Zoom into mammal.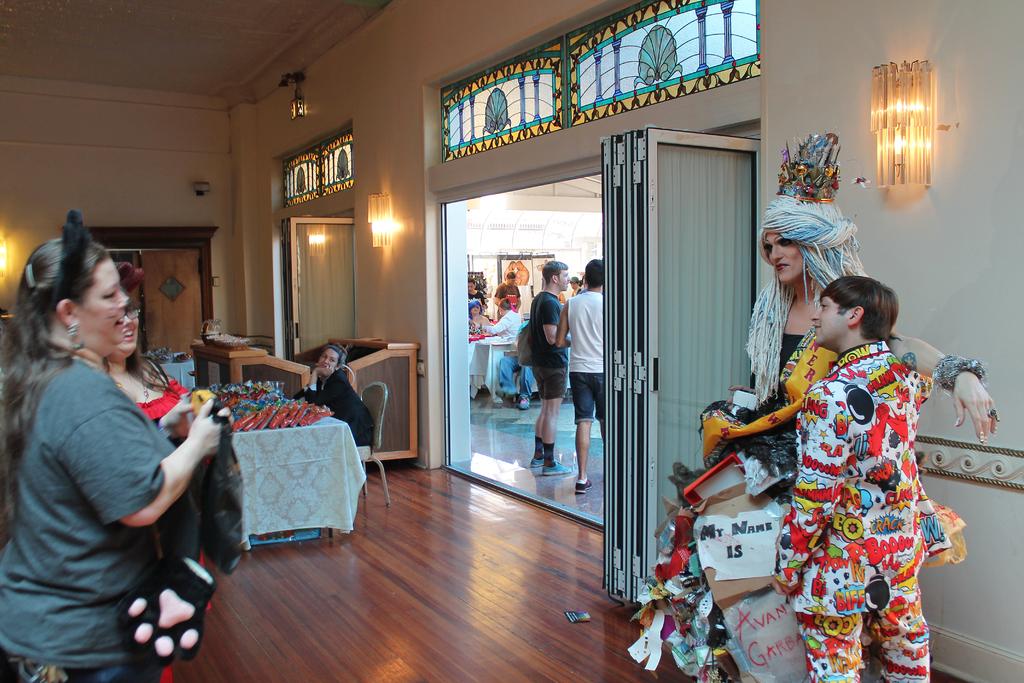
Zoom target: (x1=108, y1=262, x2=209, y2=682).
